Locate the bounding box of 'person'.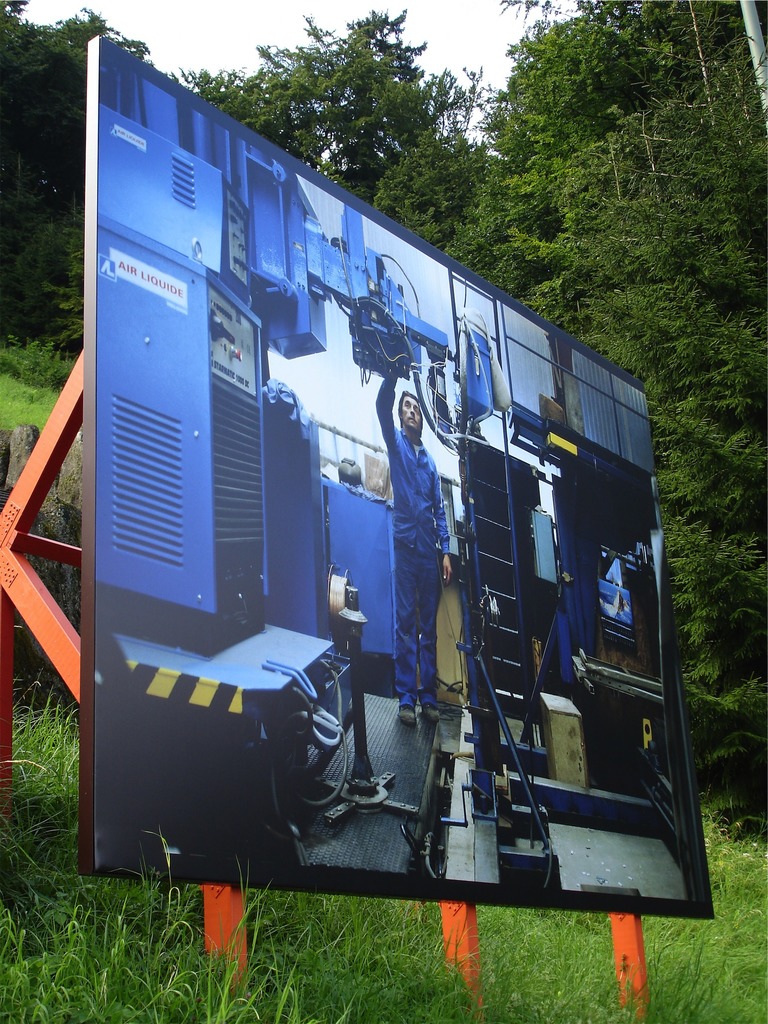
Bounding box: locate(371, 361, 458, 726).
